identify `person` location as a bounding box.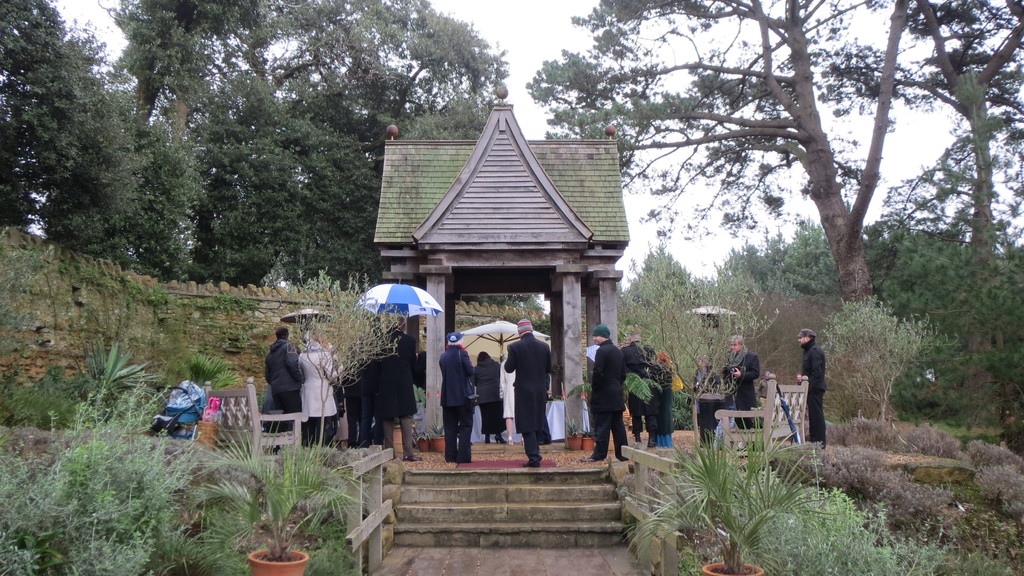
[left=493, top=353, right=529, bottom=447].
